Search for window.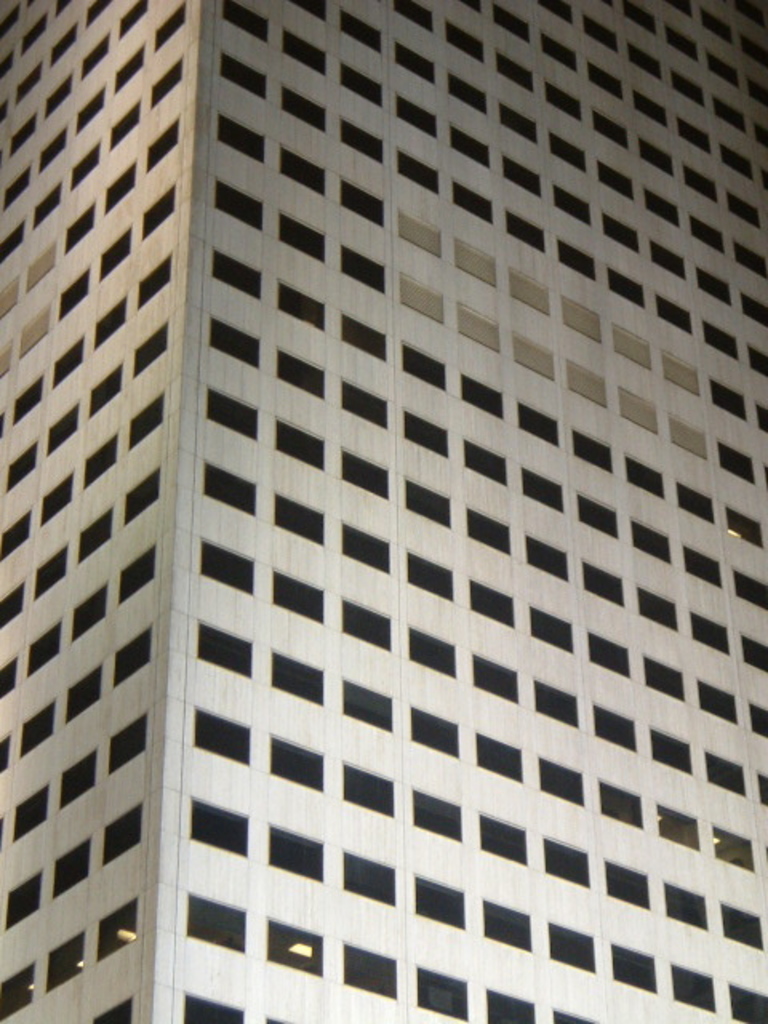
Found at bbox(602, 214, 643, 254).
